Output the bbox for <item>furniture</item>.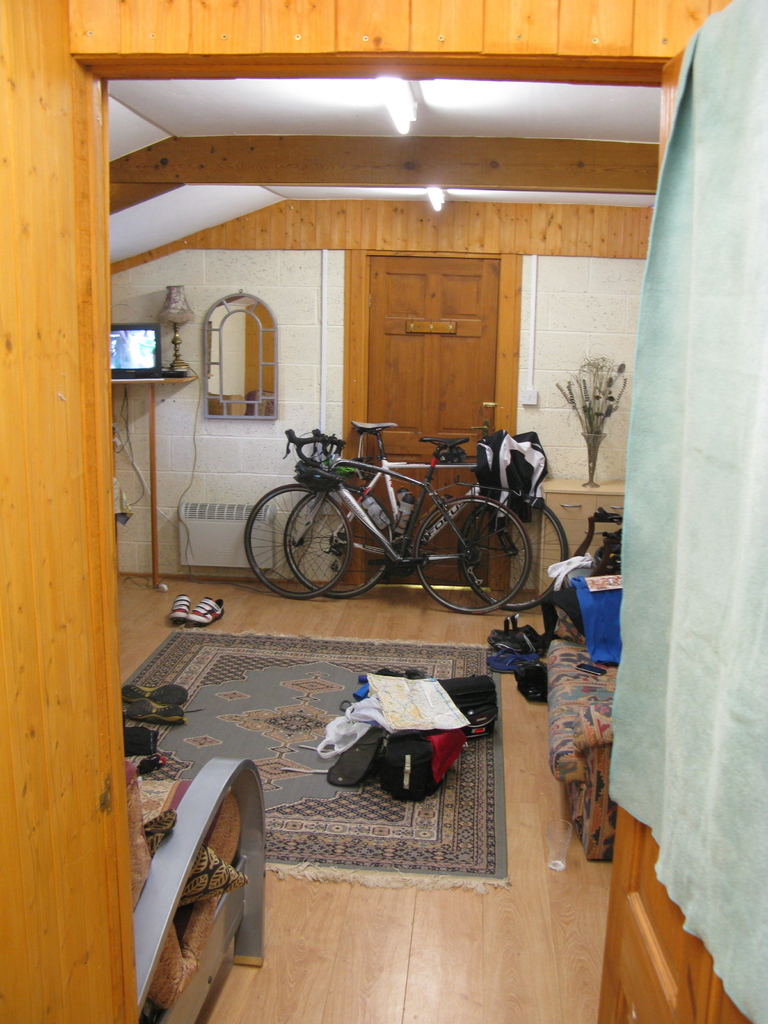
bbox=(121, 756, 262, 1023).
